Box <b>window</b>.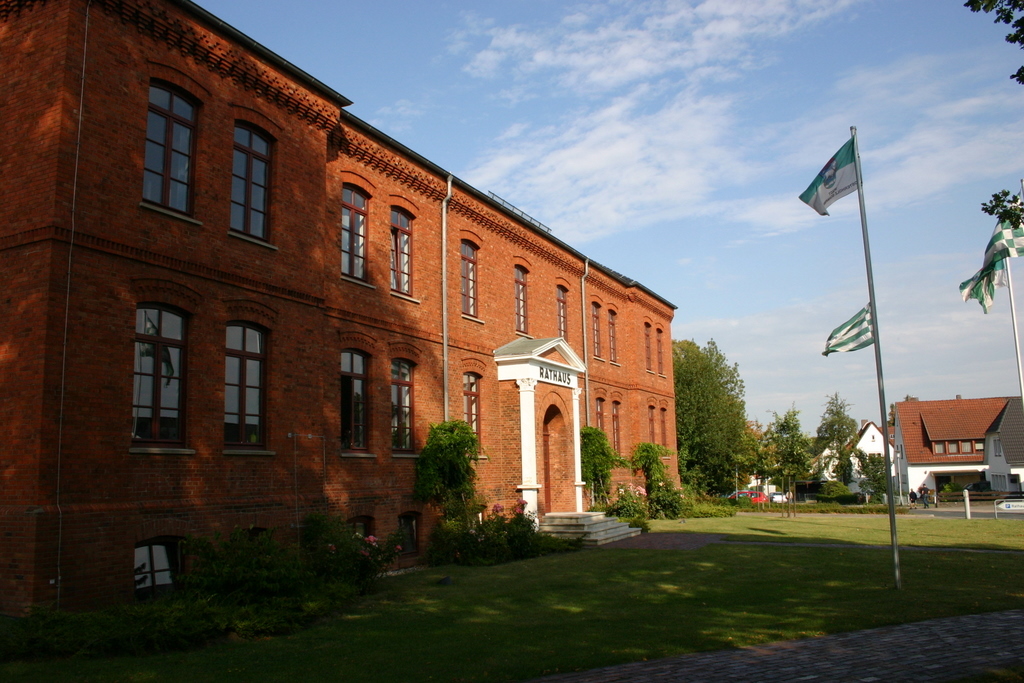
bbox=(236, 123, 276, 249).
